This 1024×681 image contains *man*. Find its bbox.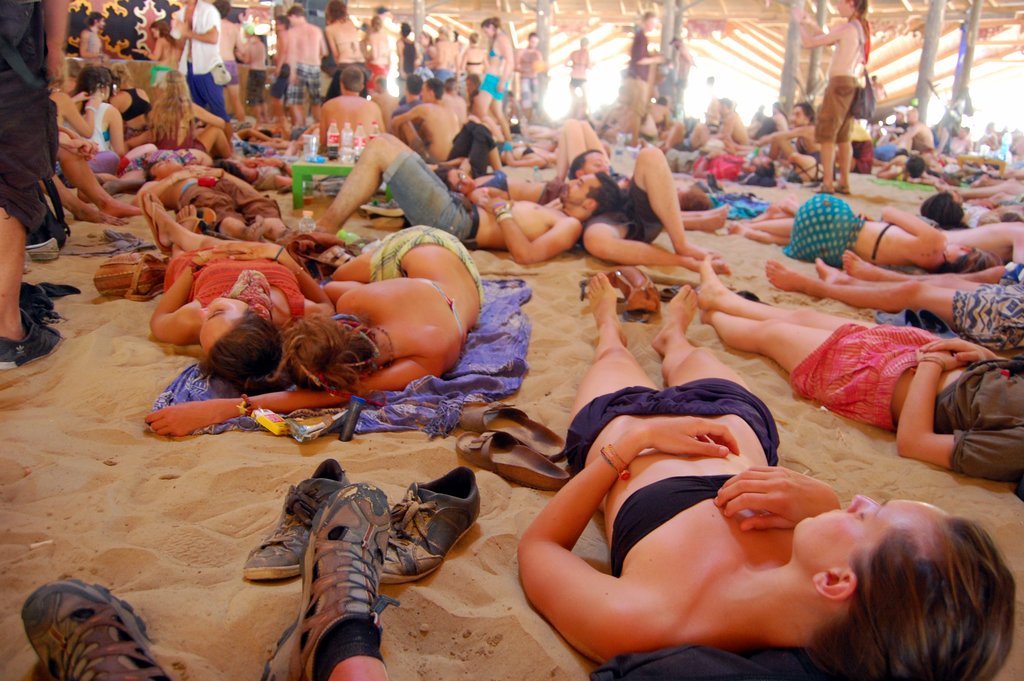
bbox=(20, 482, 400, 680).
